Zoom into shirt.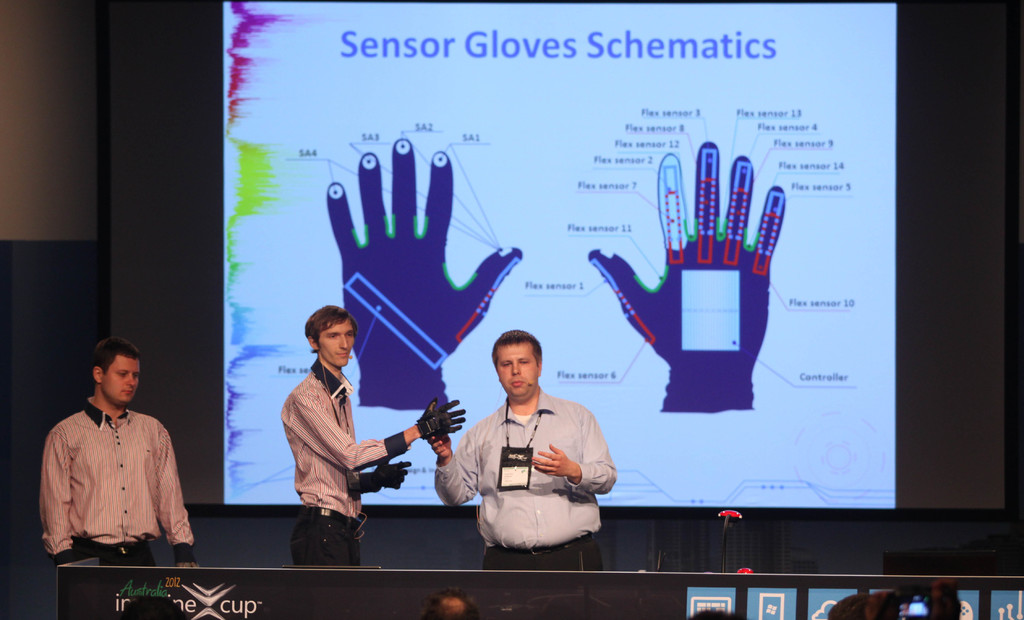
Zoom target: box=[273, 358, 415, 532].
